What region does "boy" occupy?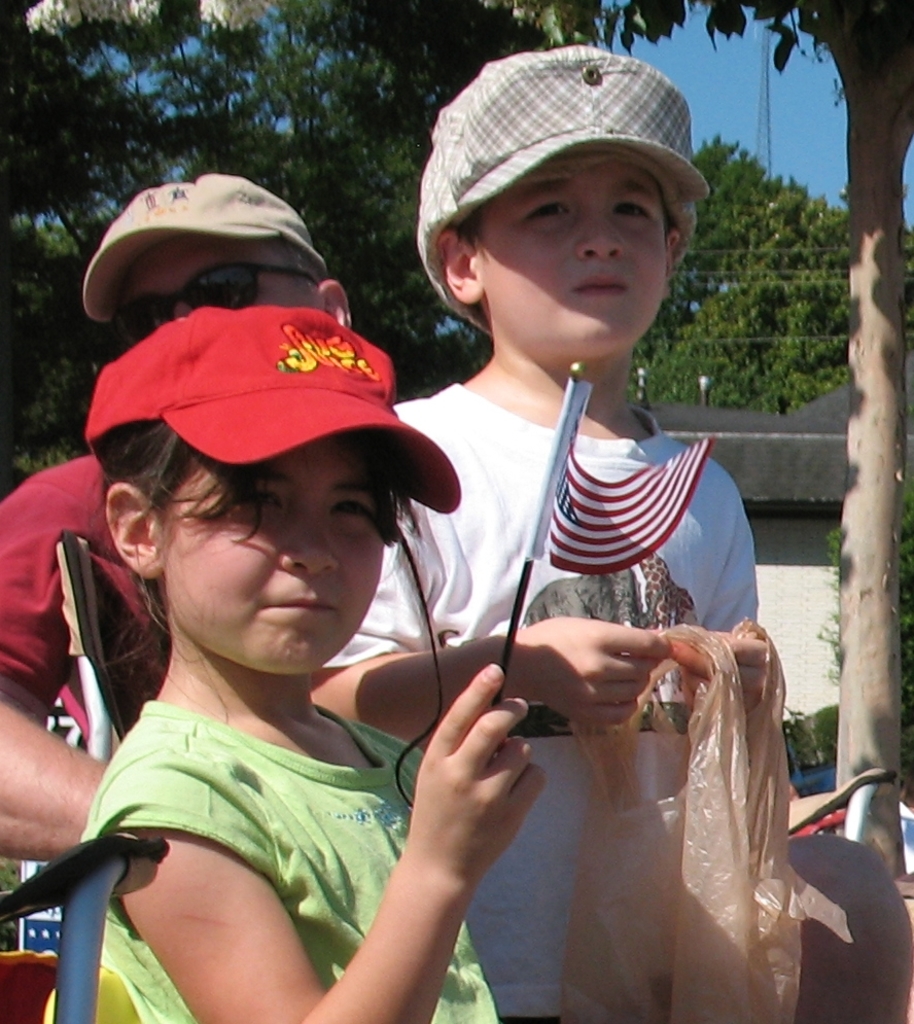
bbox=[322, 37, 819, 1023].
